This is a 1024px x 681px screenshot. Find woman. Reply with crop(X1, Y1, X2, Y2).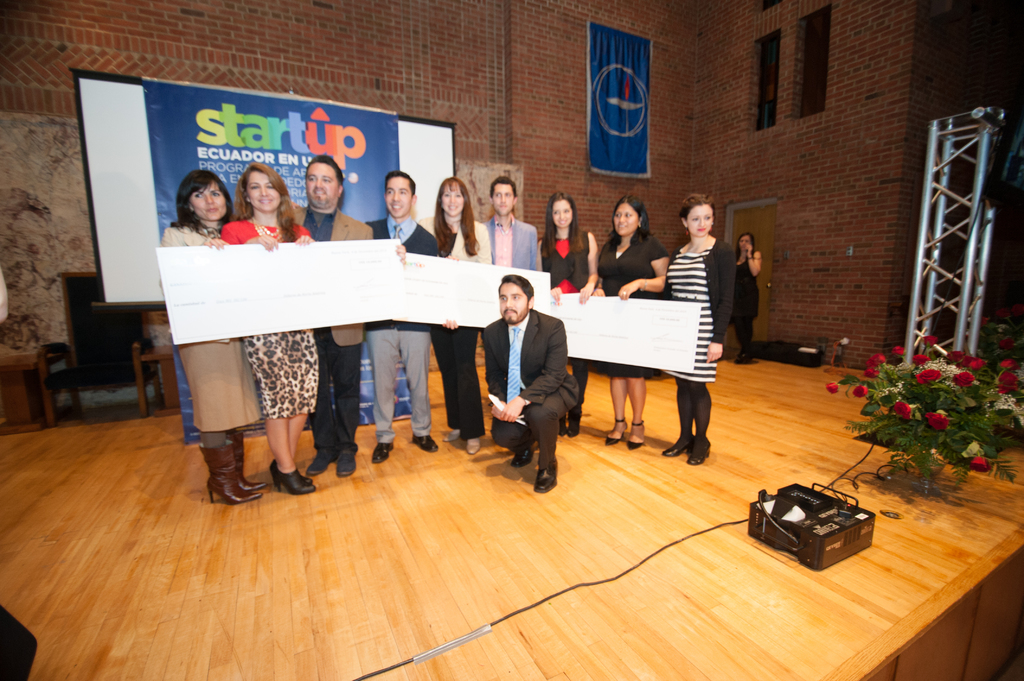
crop(535, 190, 600, 437).
